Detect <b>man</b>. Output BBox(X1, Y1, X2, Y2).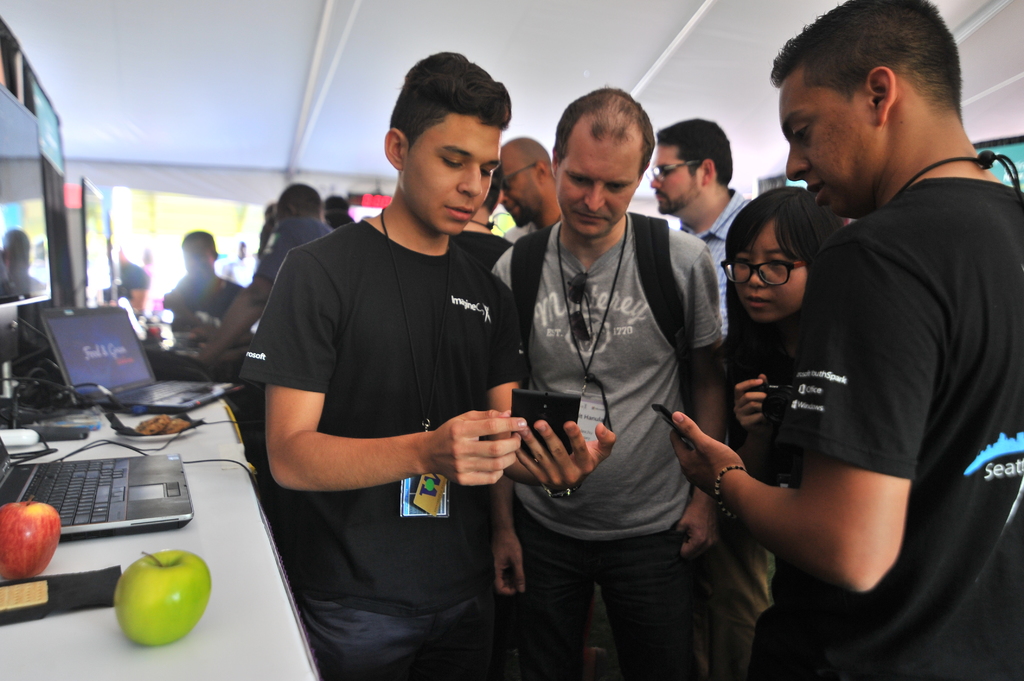
BBox(648, 115, 754, 346).
